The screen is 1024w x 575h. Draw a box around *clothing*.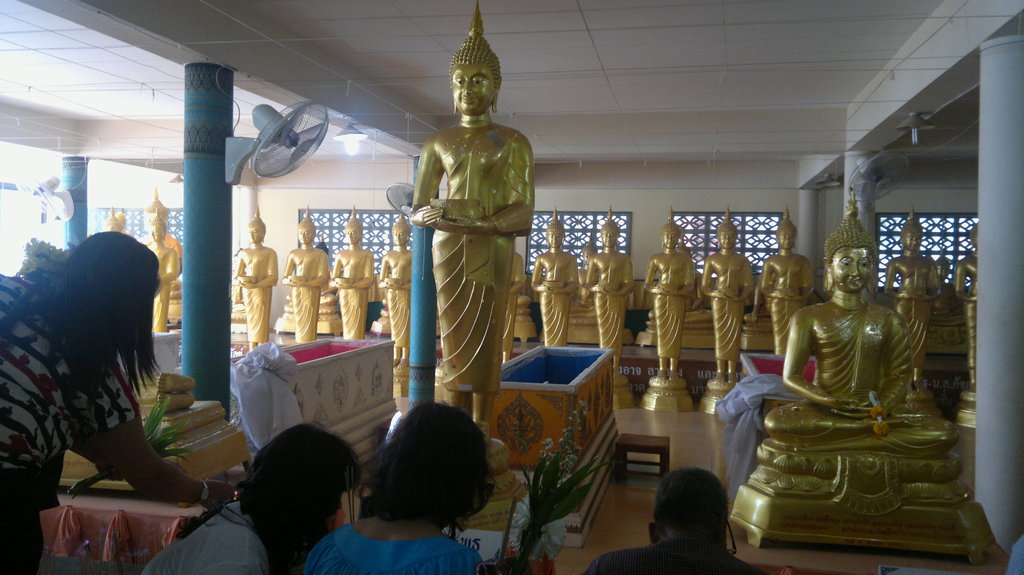
BBox(250, 247, 274, 340).
